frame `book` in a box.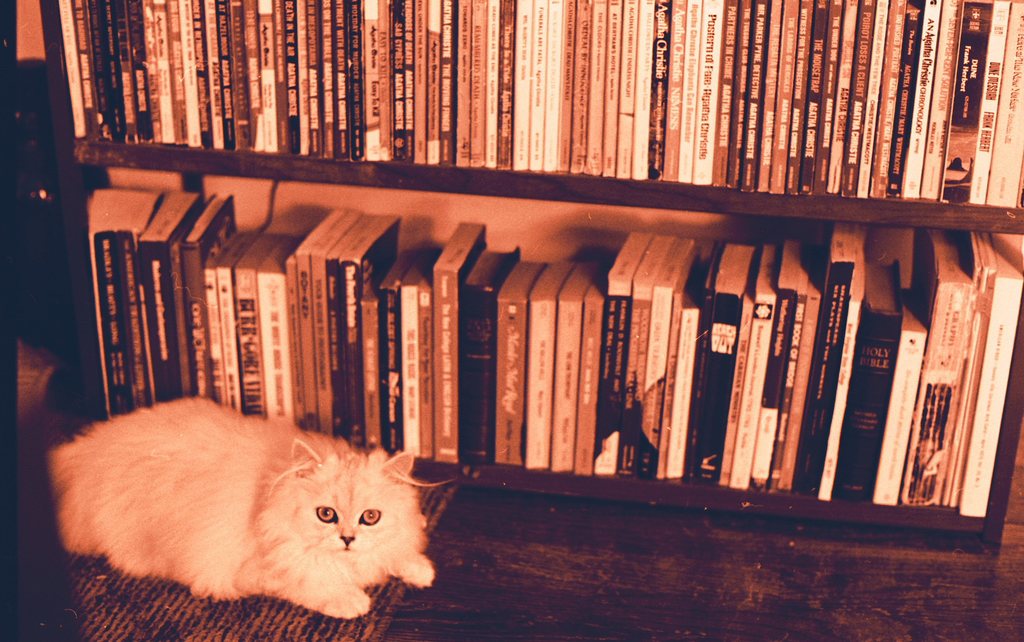
pyautogui.locateOnScreen(362, 0, 378, 163).
